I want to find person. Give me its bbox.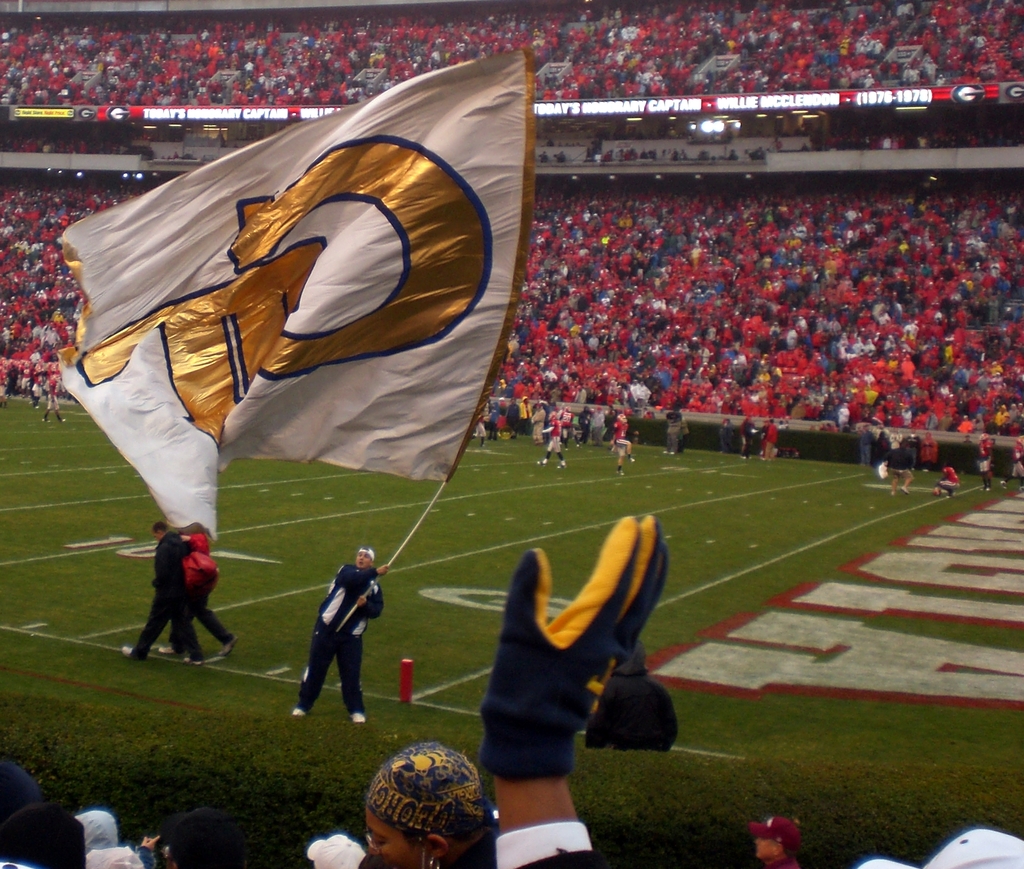
(x1=307, y1=833, x2=365, y2=868).
